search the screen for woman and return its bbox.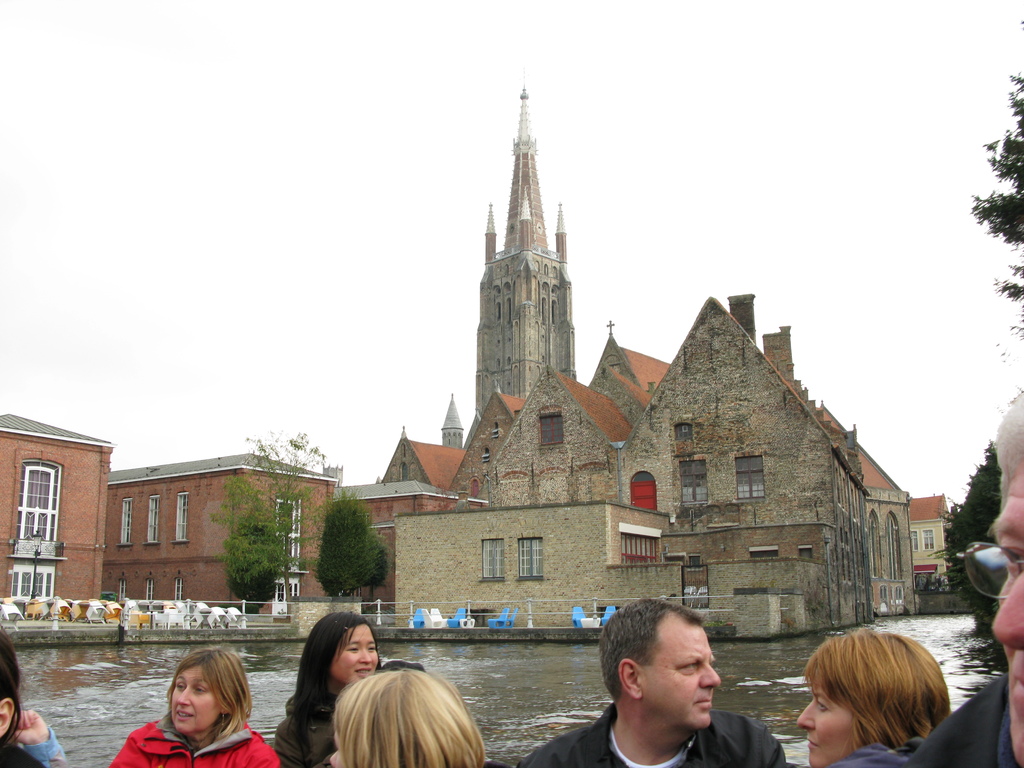
Found: left=106, top=646, right=276, bottom=767.
